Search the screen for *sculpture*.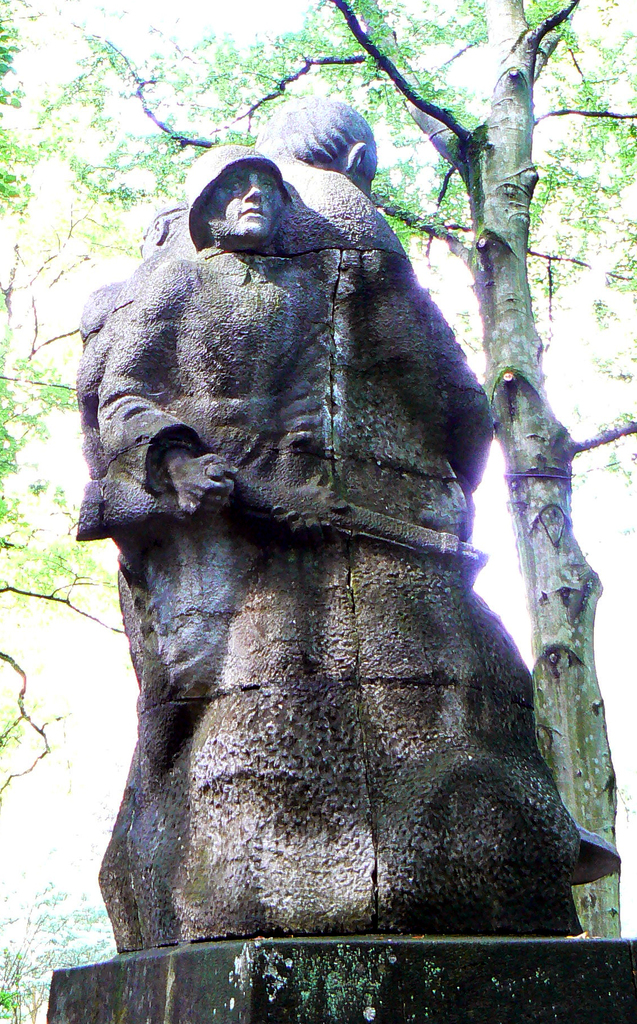
Found at box(109, 138, 350, 916).
